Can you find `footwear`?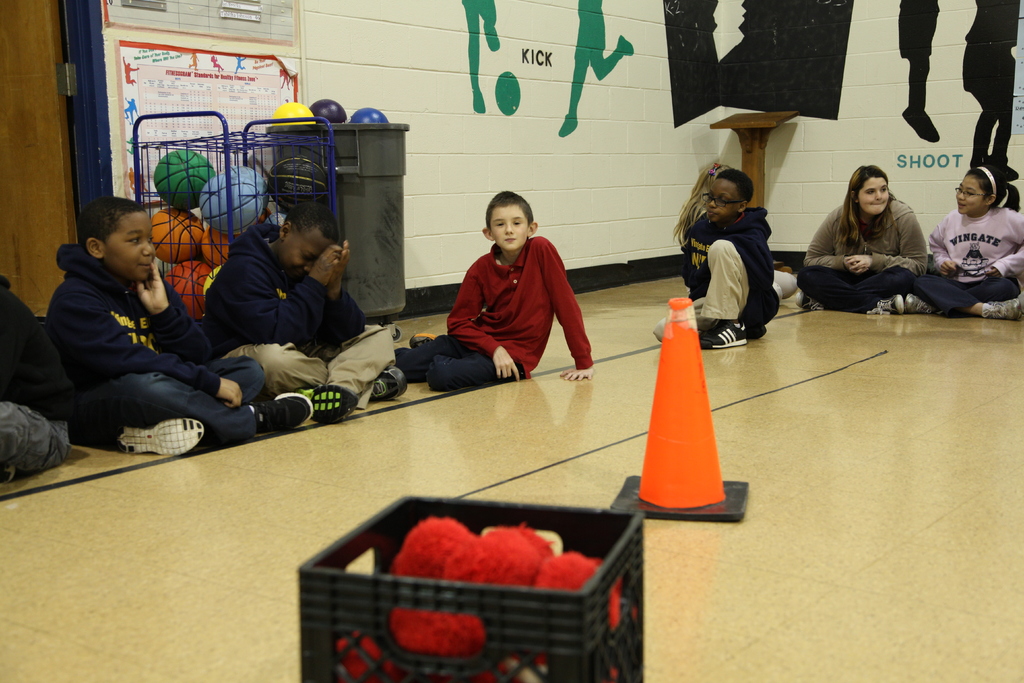
Yes, bounding box: l=699, t=321, r=751, b=347.
